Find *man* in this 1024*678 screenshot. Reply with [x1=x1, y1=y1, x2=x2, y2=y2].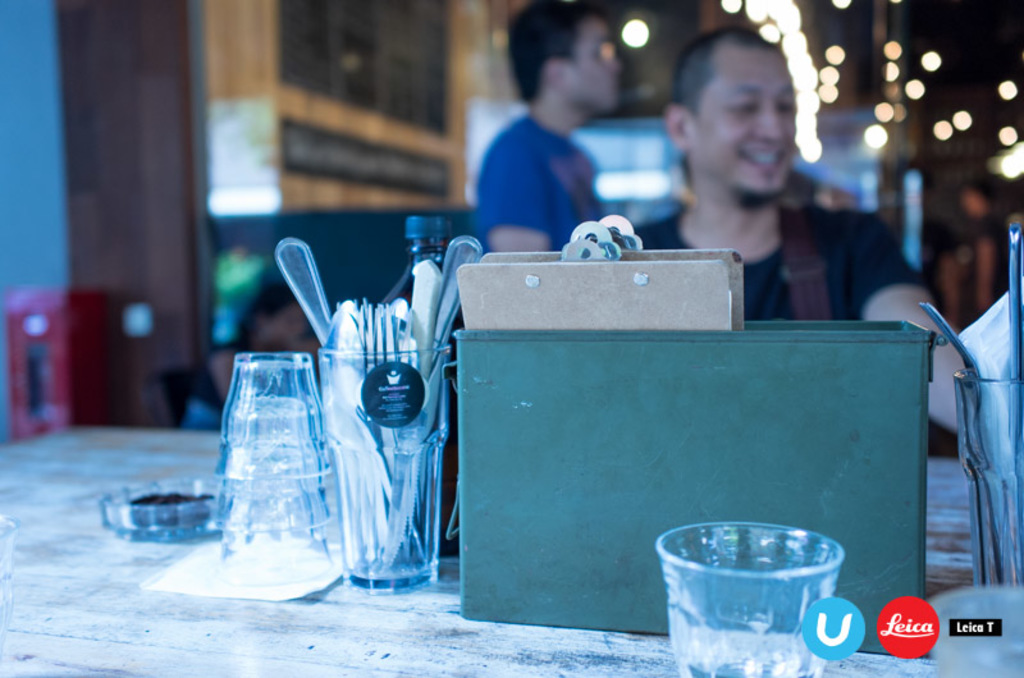
[x1=621, y1=24, x2=974, y2=432].
